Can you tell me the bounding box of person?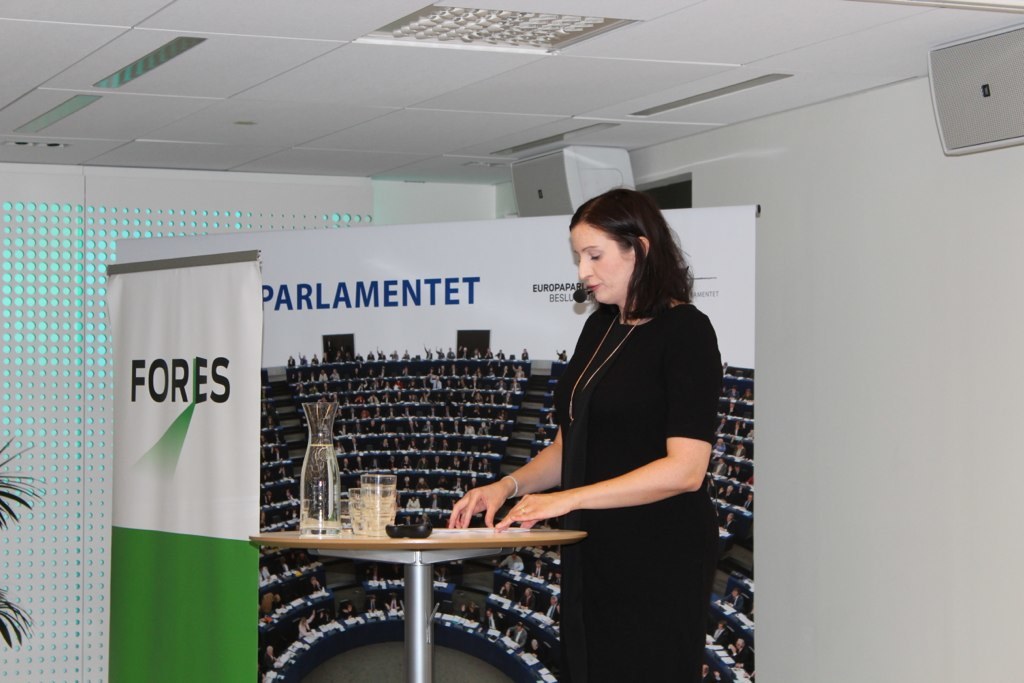
311/571/326/595.
